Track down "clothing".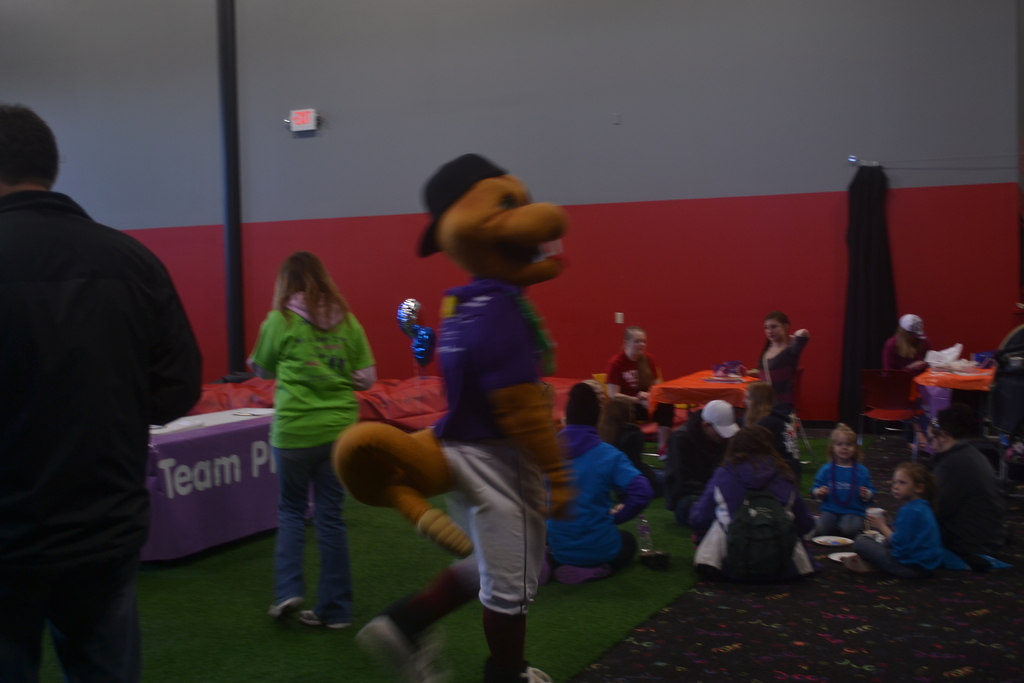
Tracked to crop(932, 435, 1011, 563).
